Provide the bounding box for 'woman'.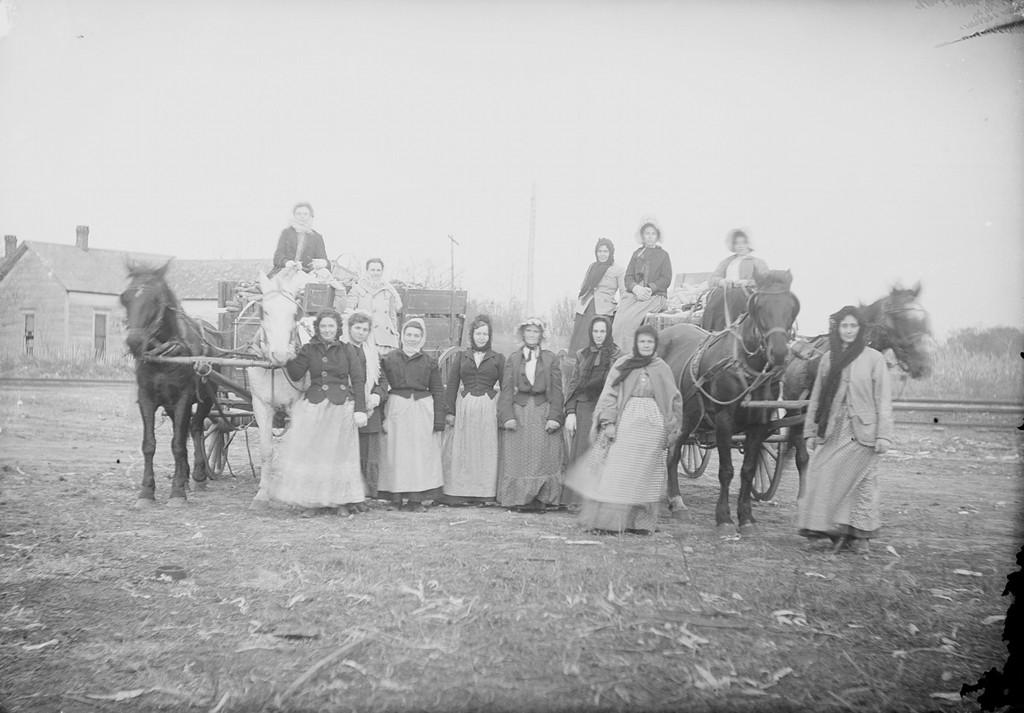
799 294 911 558.
